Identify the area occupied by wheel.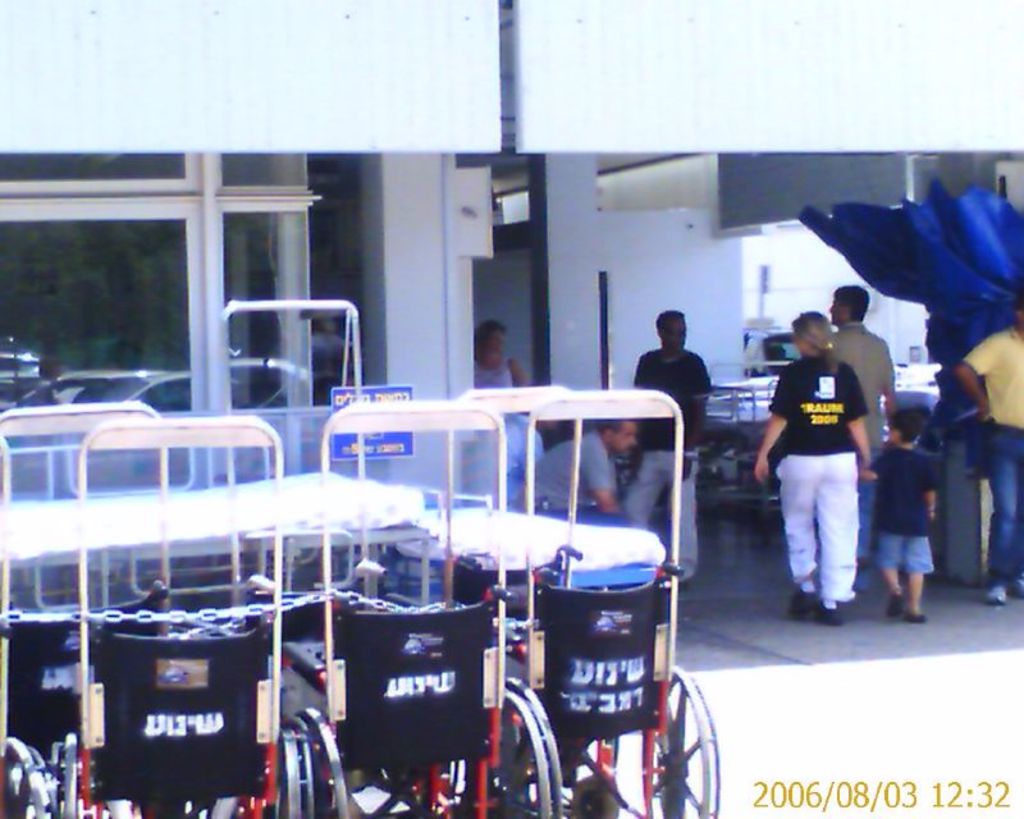
Area: bbox=(296, 705, 347, 818).
